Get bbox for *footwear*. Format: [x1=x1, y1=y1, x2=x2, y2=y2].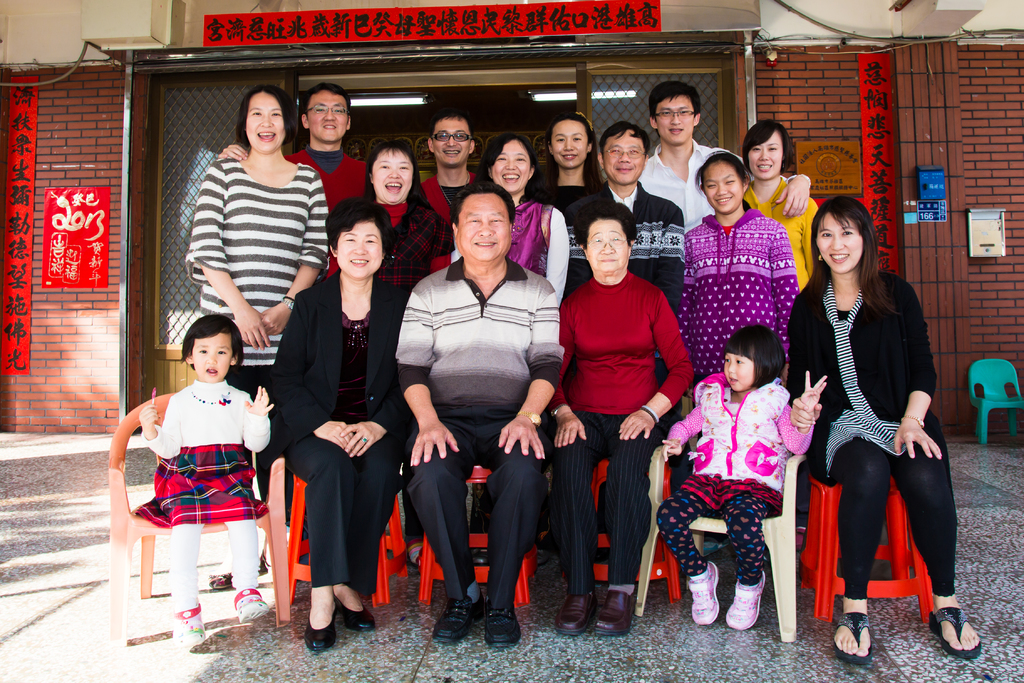
[x1=426, y1=593, x2=486, y2=648].
